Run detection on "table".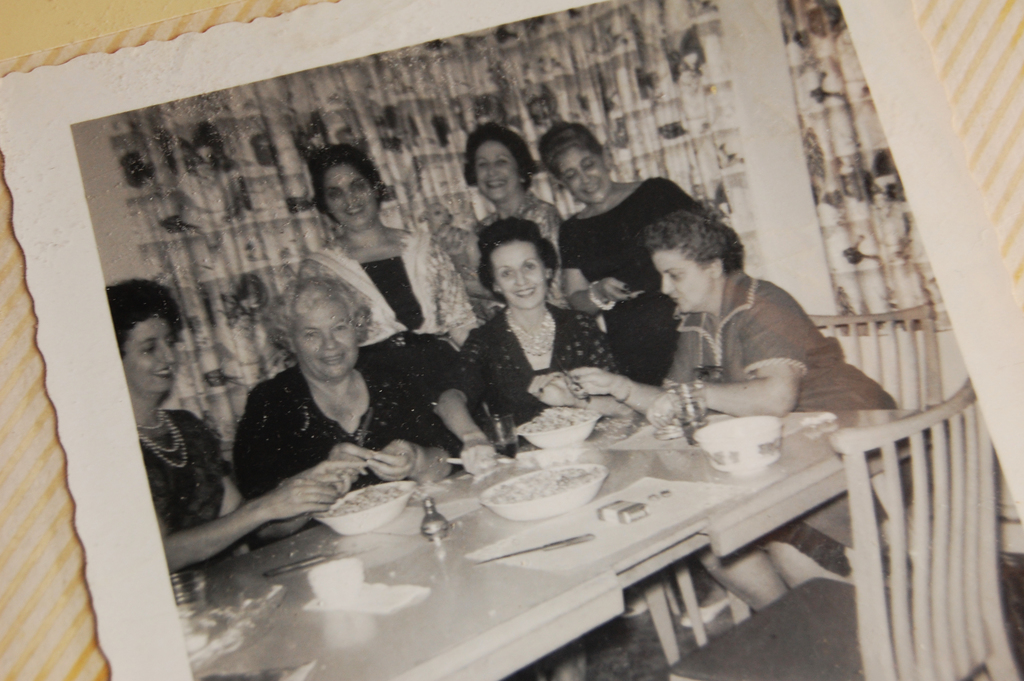
Result: [286,357,974,652].
